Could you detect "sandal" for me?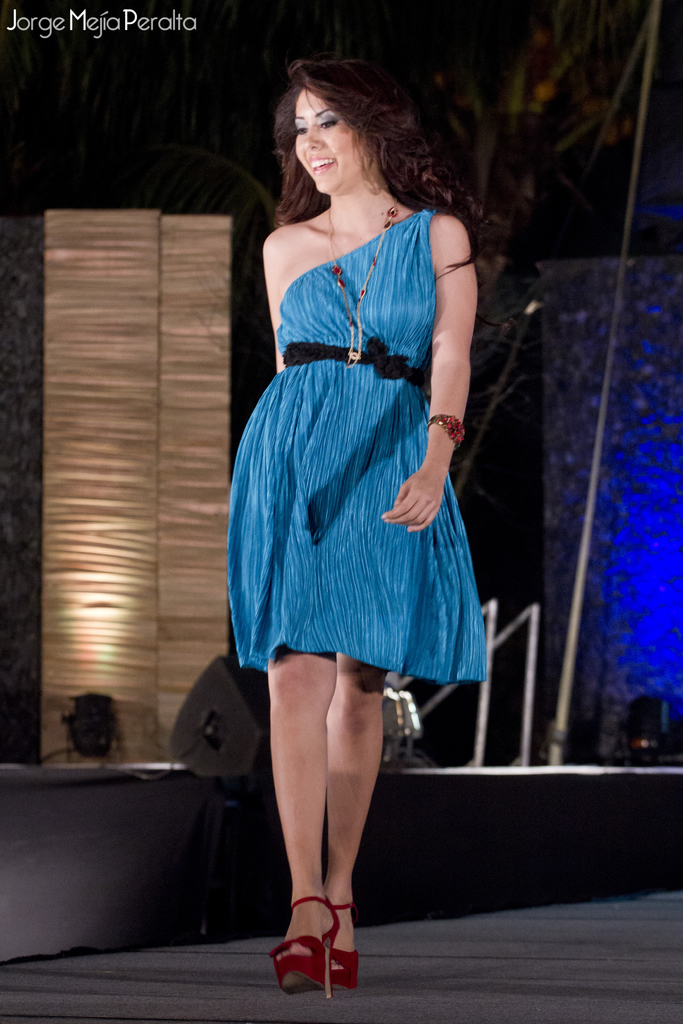
Detection result: box=[321, 895, 361, 993].
